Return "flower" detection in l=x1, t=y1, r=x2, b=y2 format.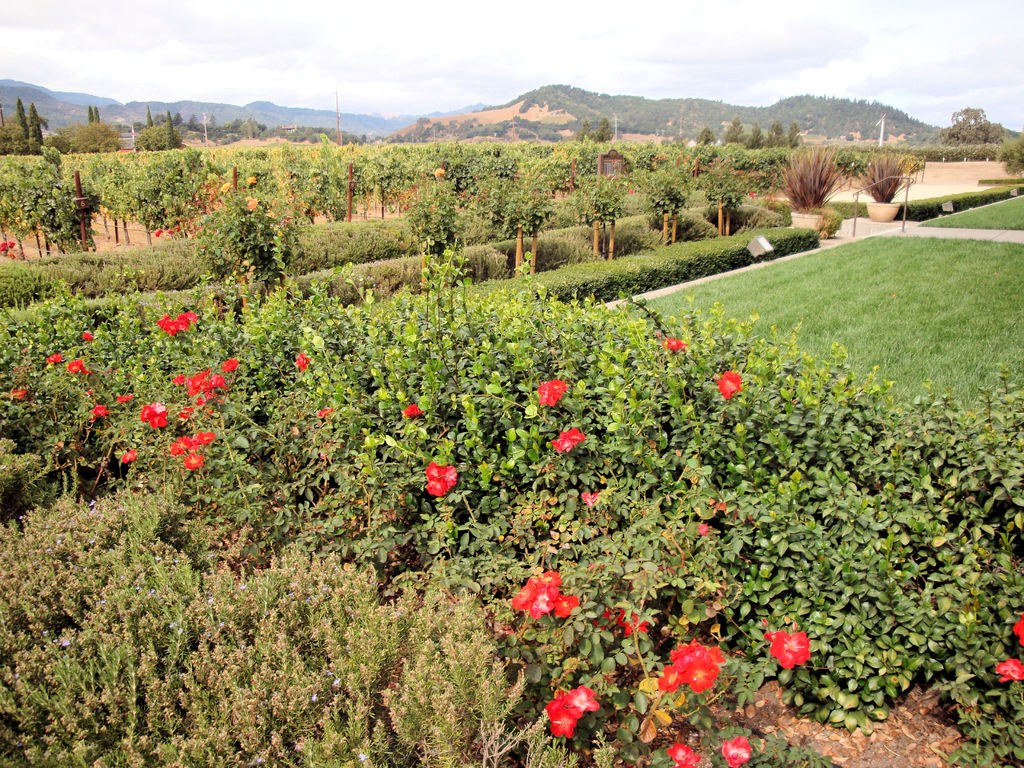
l=86, t=402, r=107, b=423.
